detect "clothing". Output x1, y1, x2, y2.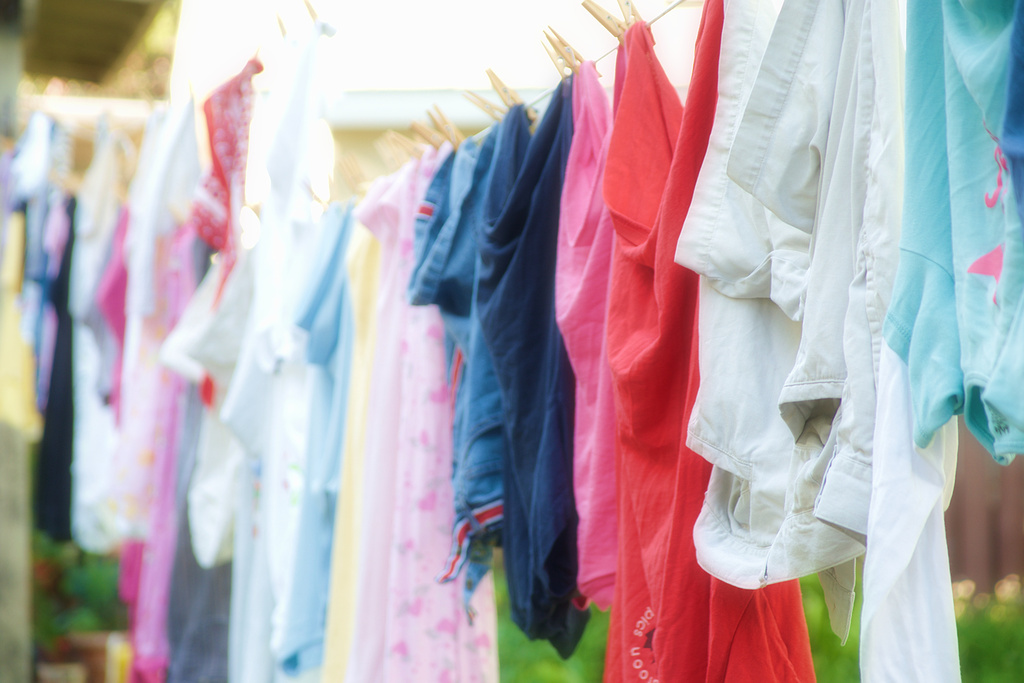
0, 100, 85, 567.
